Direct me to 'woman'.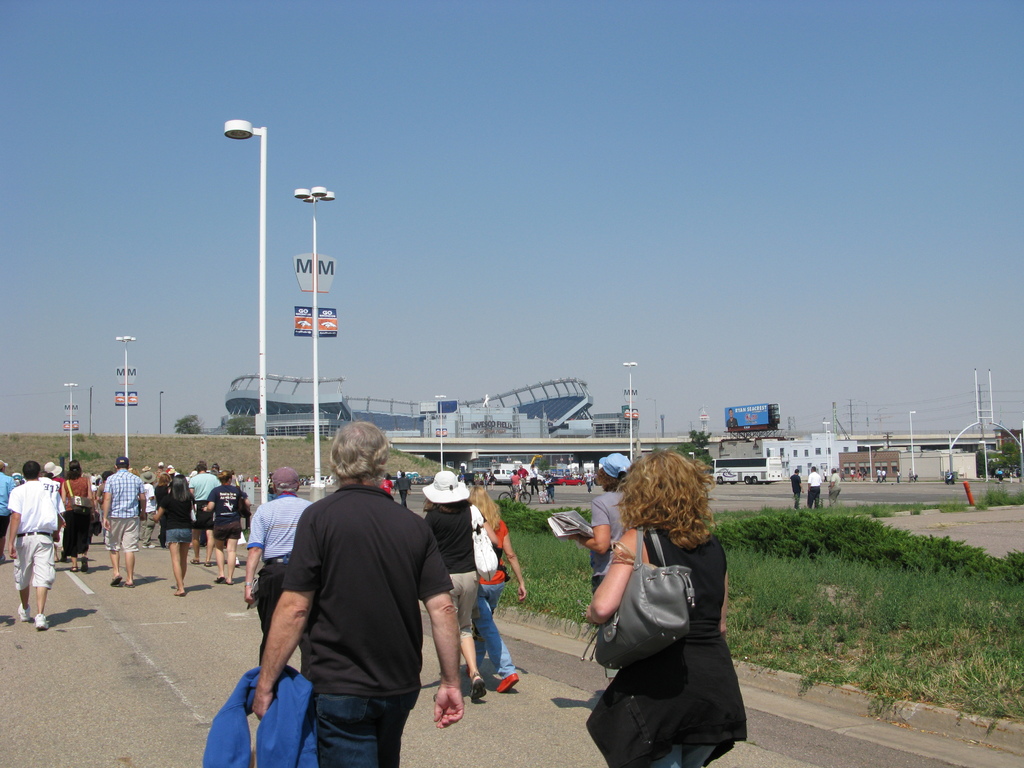
Direction: left=577, top=445, right=748, bottom=767.
